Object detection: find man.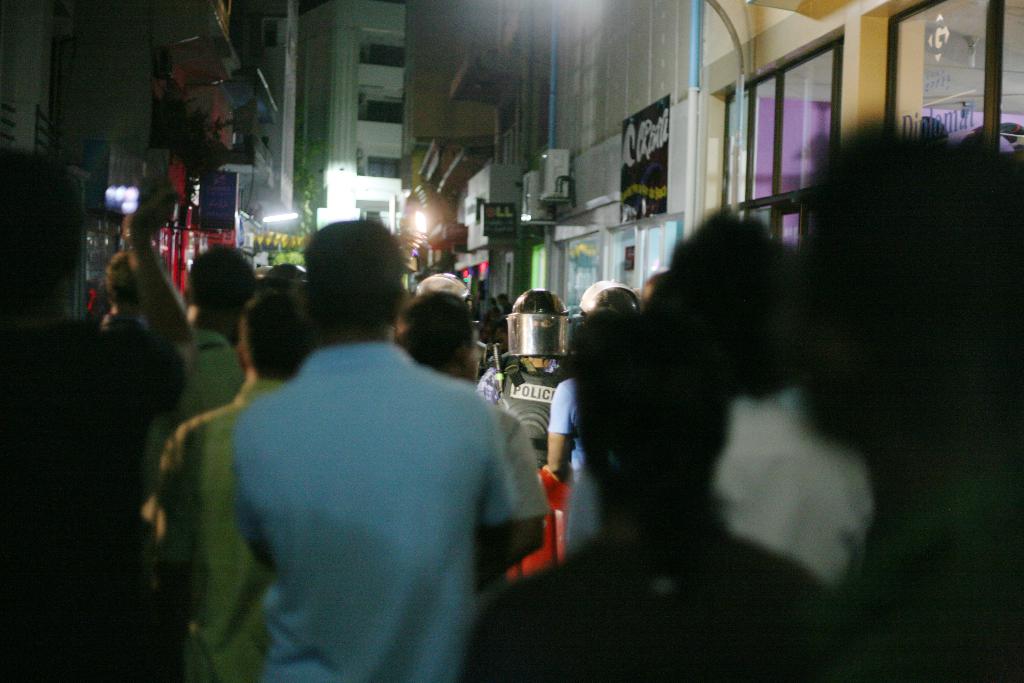
{"x1": 221, "y1": 227, "x2": 519, "y2": 681}.
